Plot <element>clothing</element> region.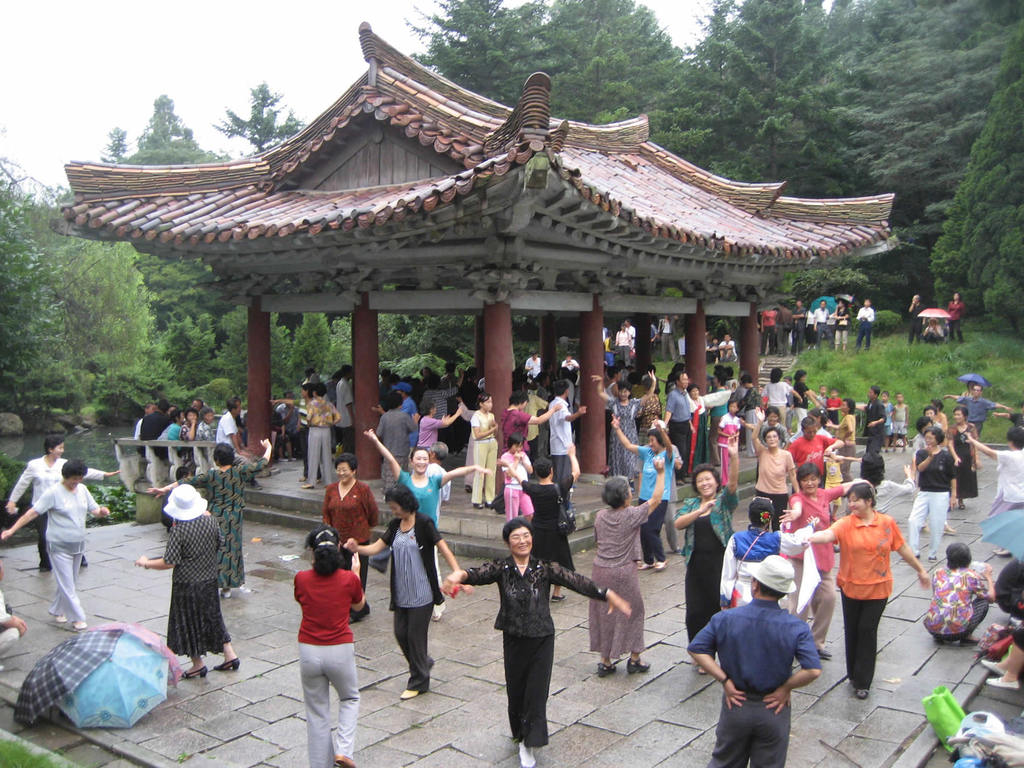
Plotted at l=786, t=483, r=845, b=644.
